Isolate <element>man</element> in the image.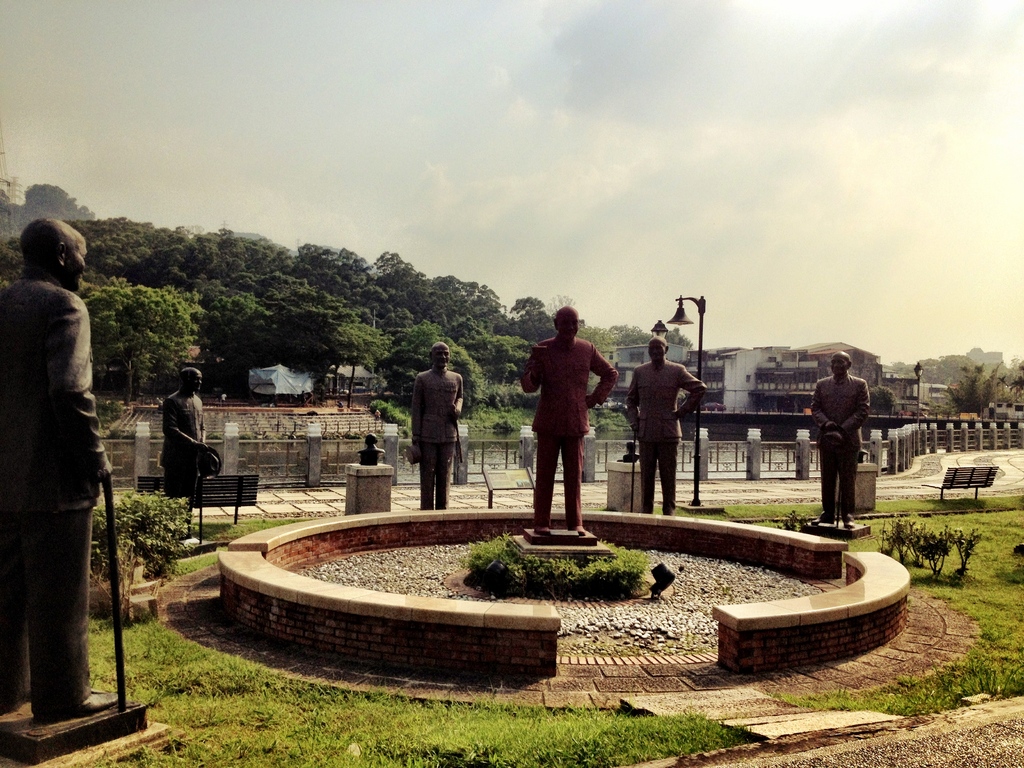
Isolated region: [x1=520, y1=316, x2=609, y2=536].
